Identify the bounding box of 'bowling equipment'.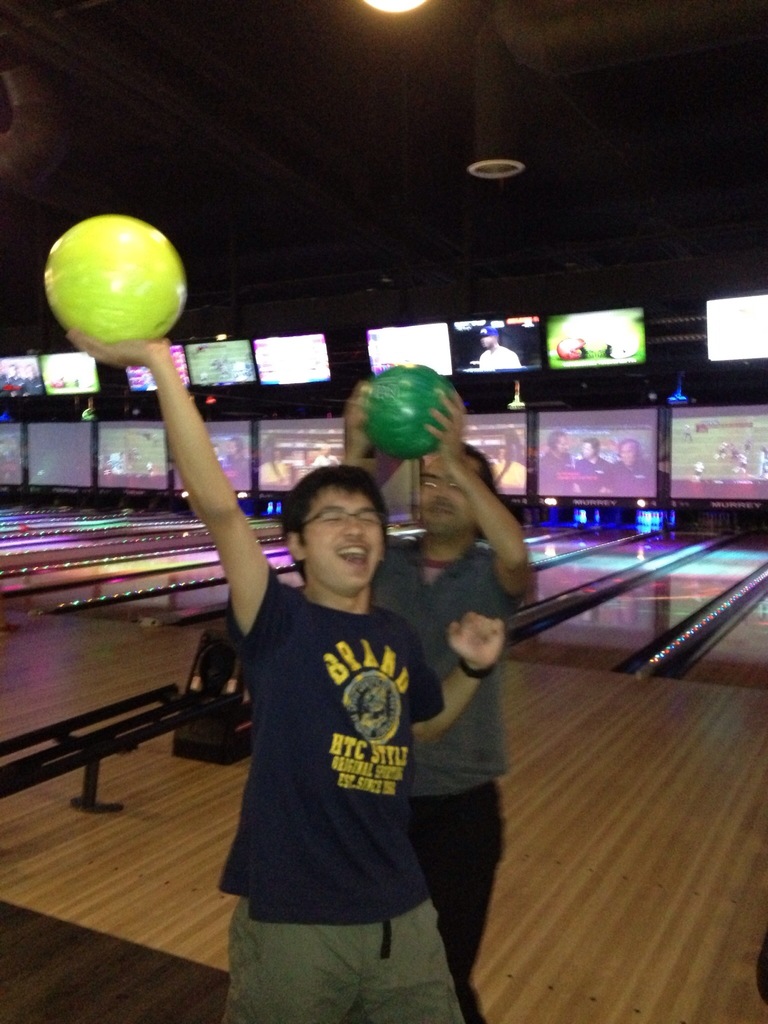
44 218 188 333.
